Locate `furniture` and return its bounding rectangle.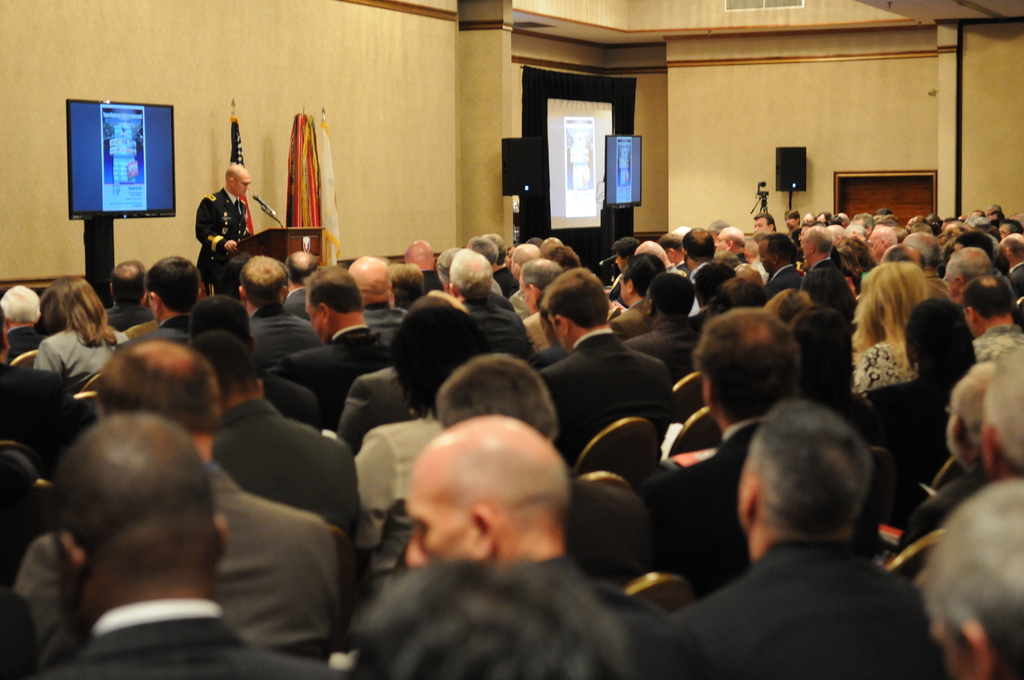
region(573, 414, 664, 492).
